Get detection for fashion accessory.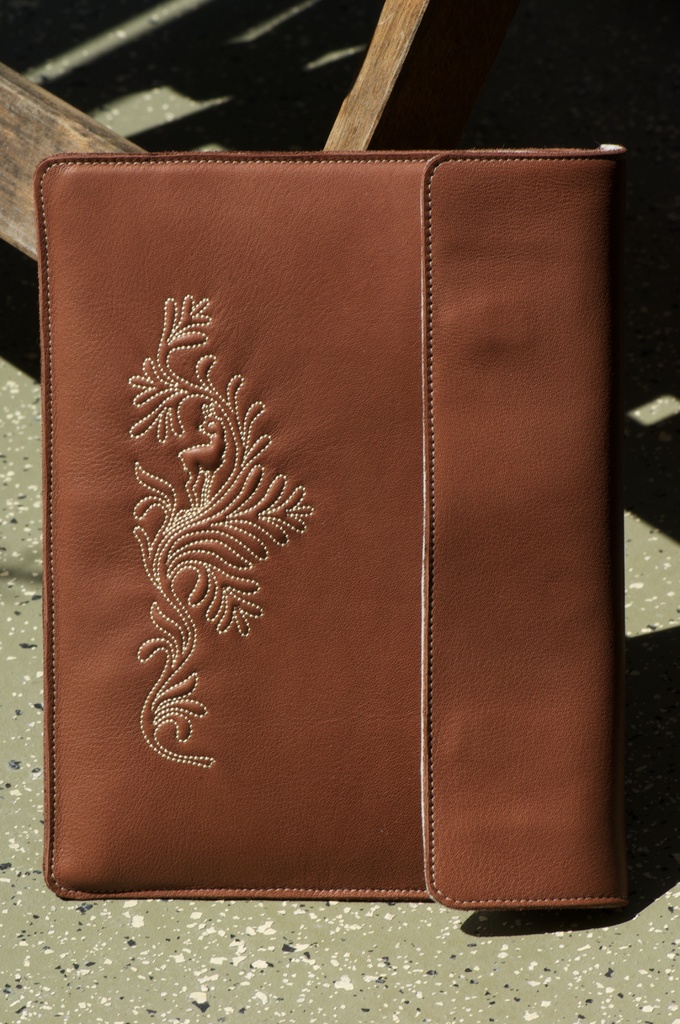
Detection: locate(45, 125, 629, 904).
